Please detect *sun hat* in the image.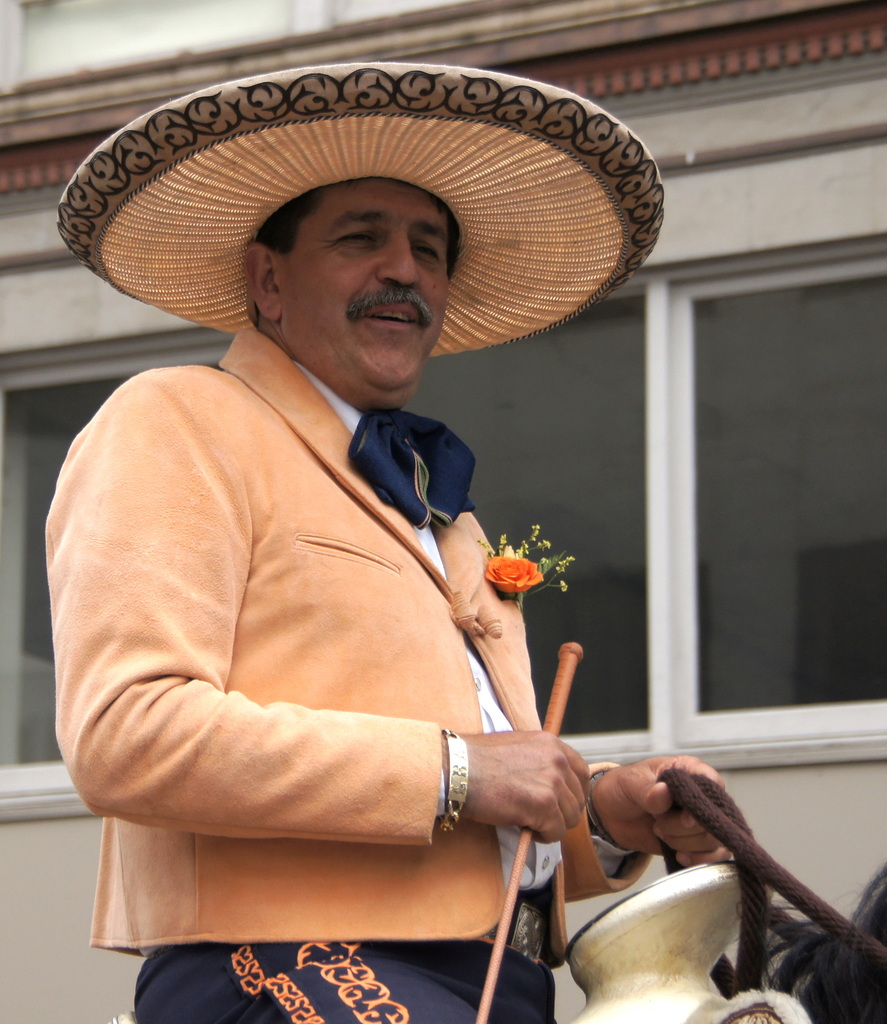
crop(54, 59, 672, 362).
